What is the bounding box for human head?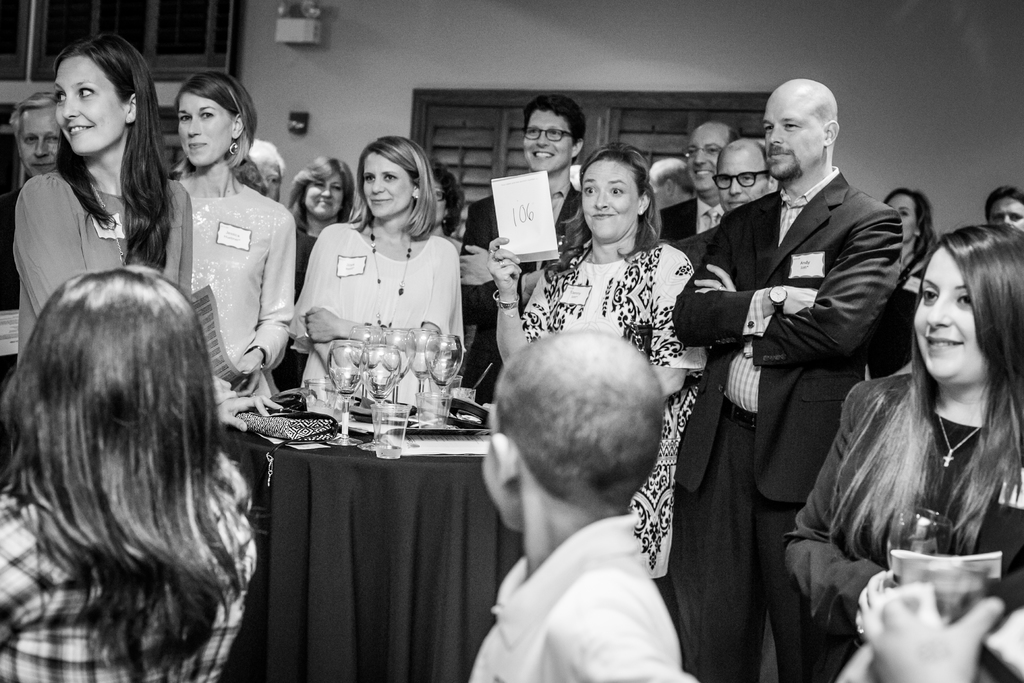
pyautogui.locateOnScreen(286, 152, 355, 217).
